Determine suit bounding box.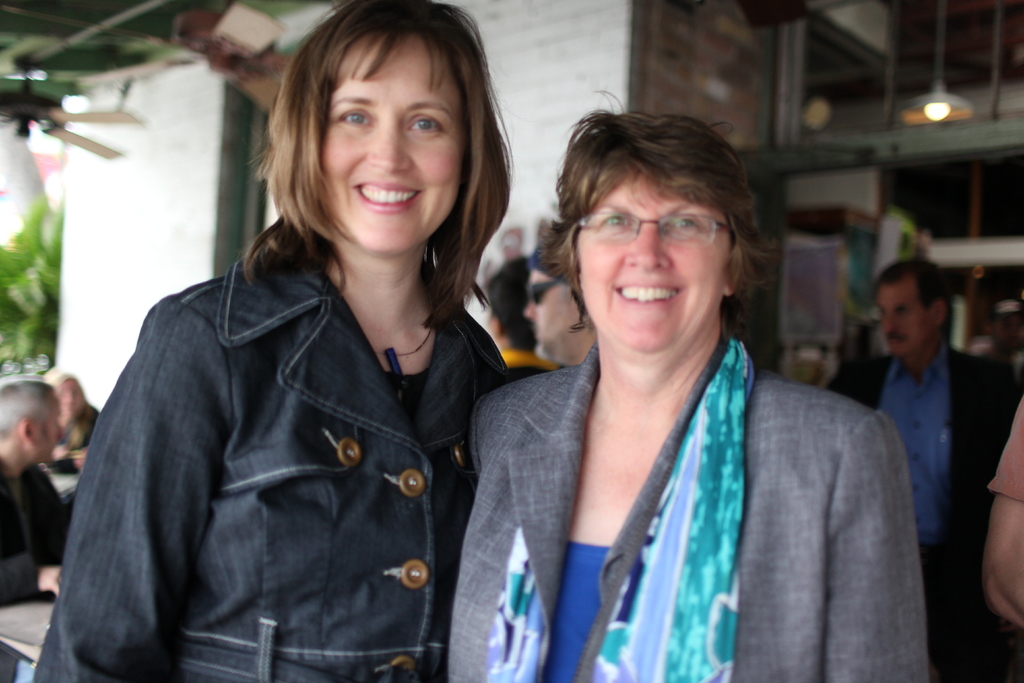
Determined: region(825, 350, 1023, 555).
